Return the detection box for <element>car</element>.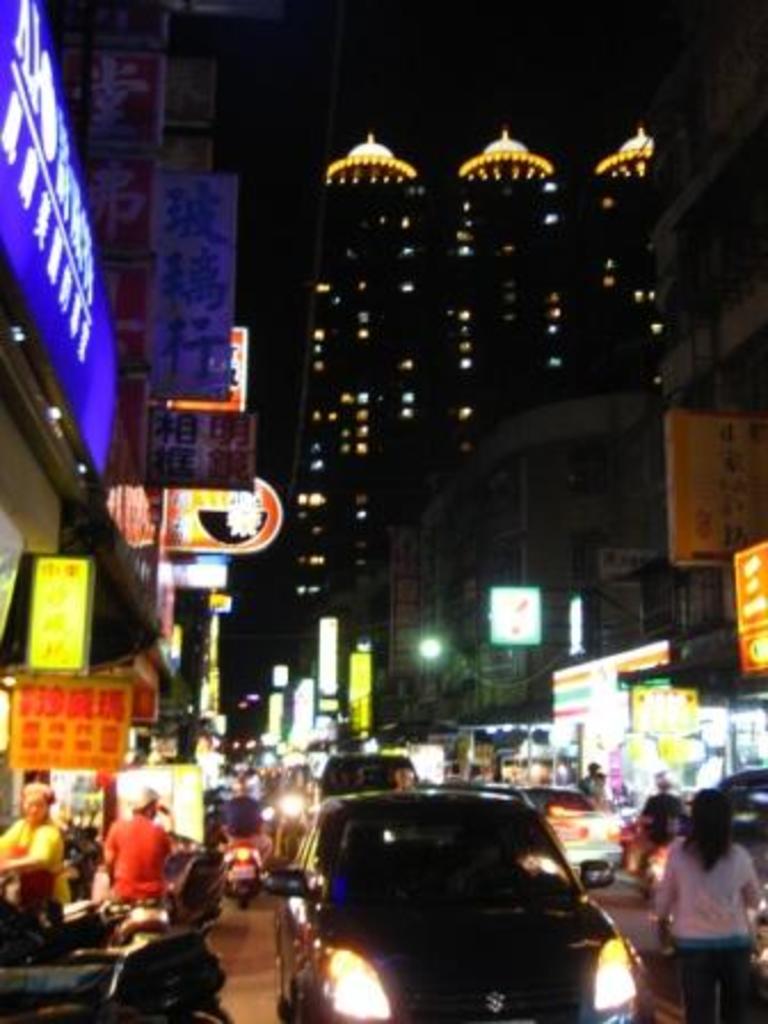
[x1=224, y1=752, x2=624, y2=1022].
